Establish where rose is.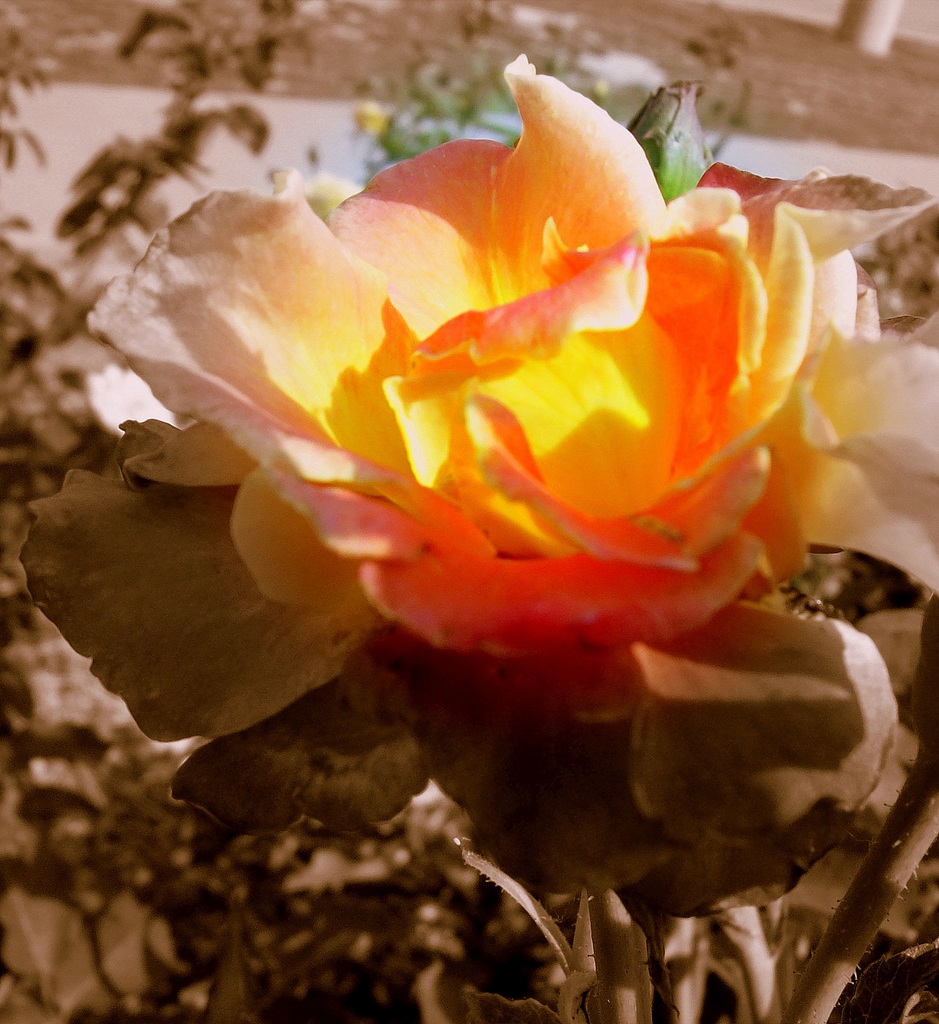
Established at box=[12, 52, 938, 920].
